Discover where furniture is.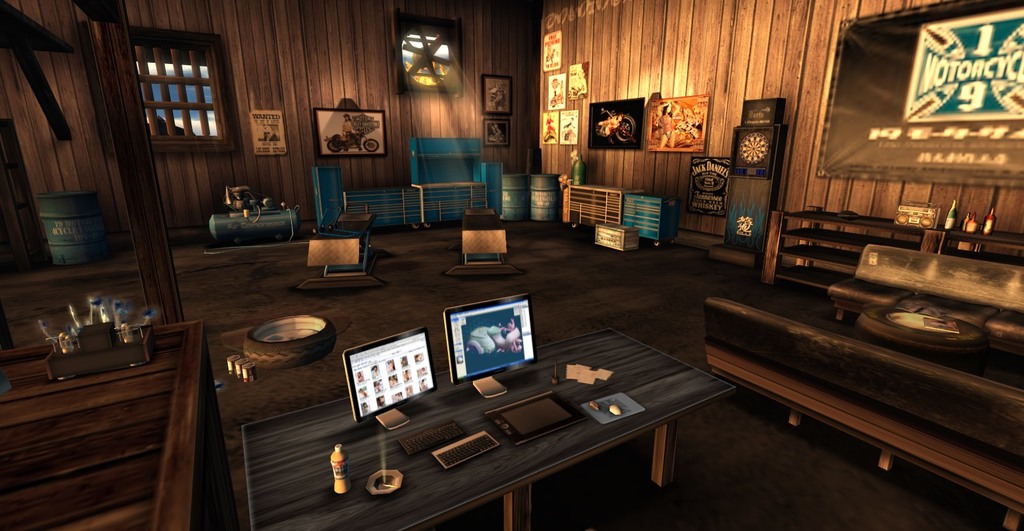
Discovered at rect(619, 192, 681, 248).
